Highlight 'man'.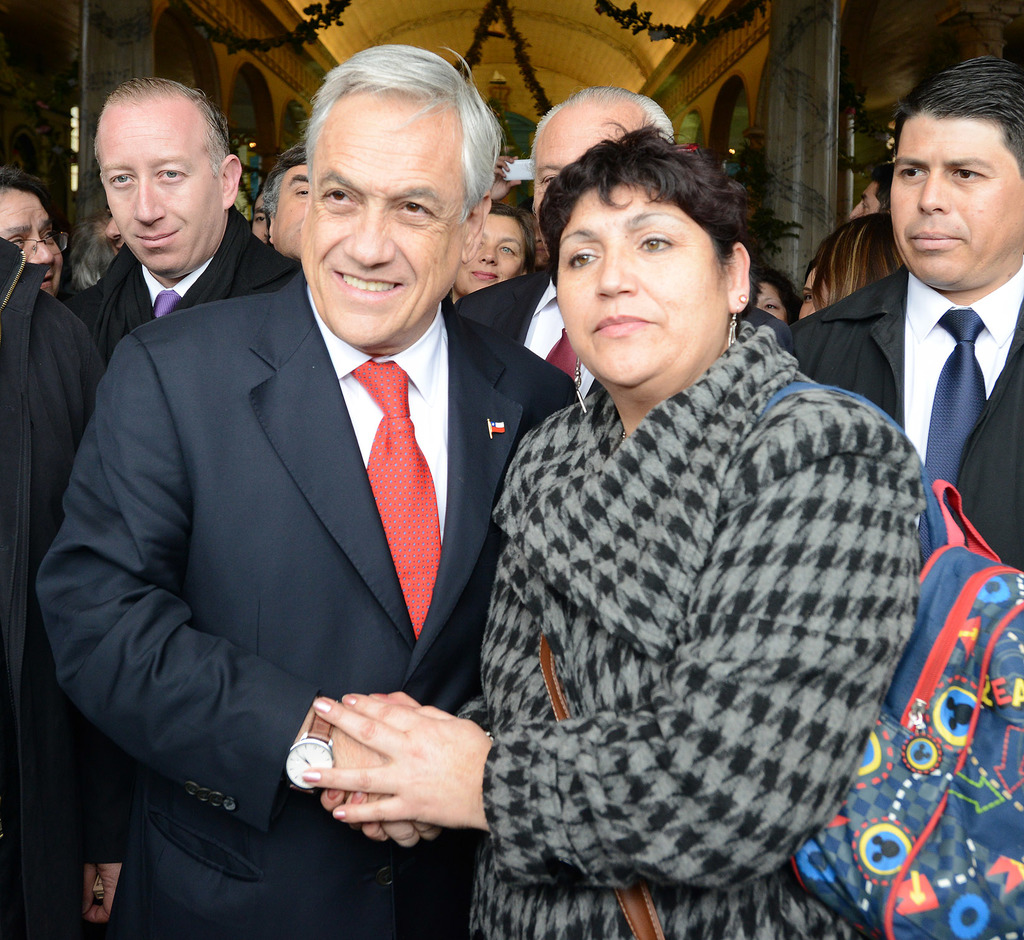
Highlighted region: {"x1": 852, "y1": 177, "x2": 890, "y2": 216}.
